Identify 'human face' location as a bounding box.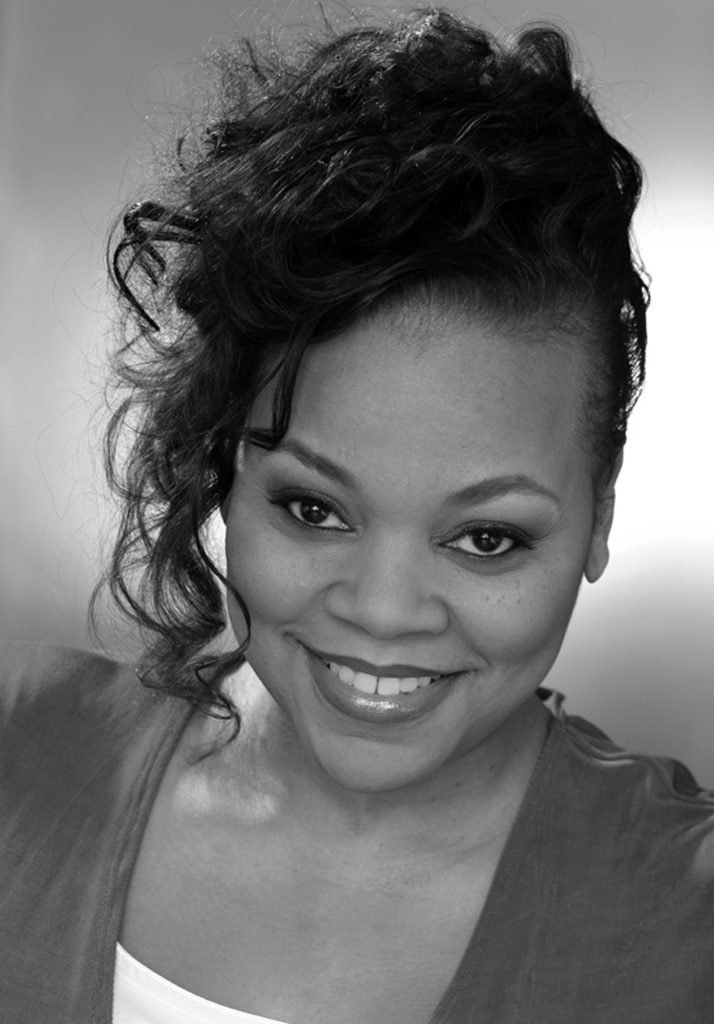
rect(227, 294, 583, 784).
